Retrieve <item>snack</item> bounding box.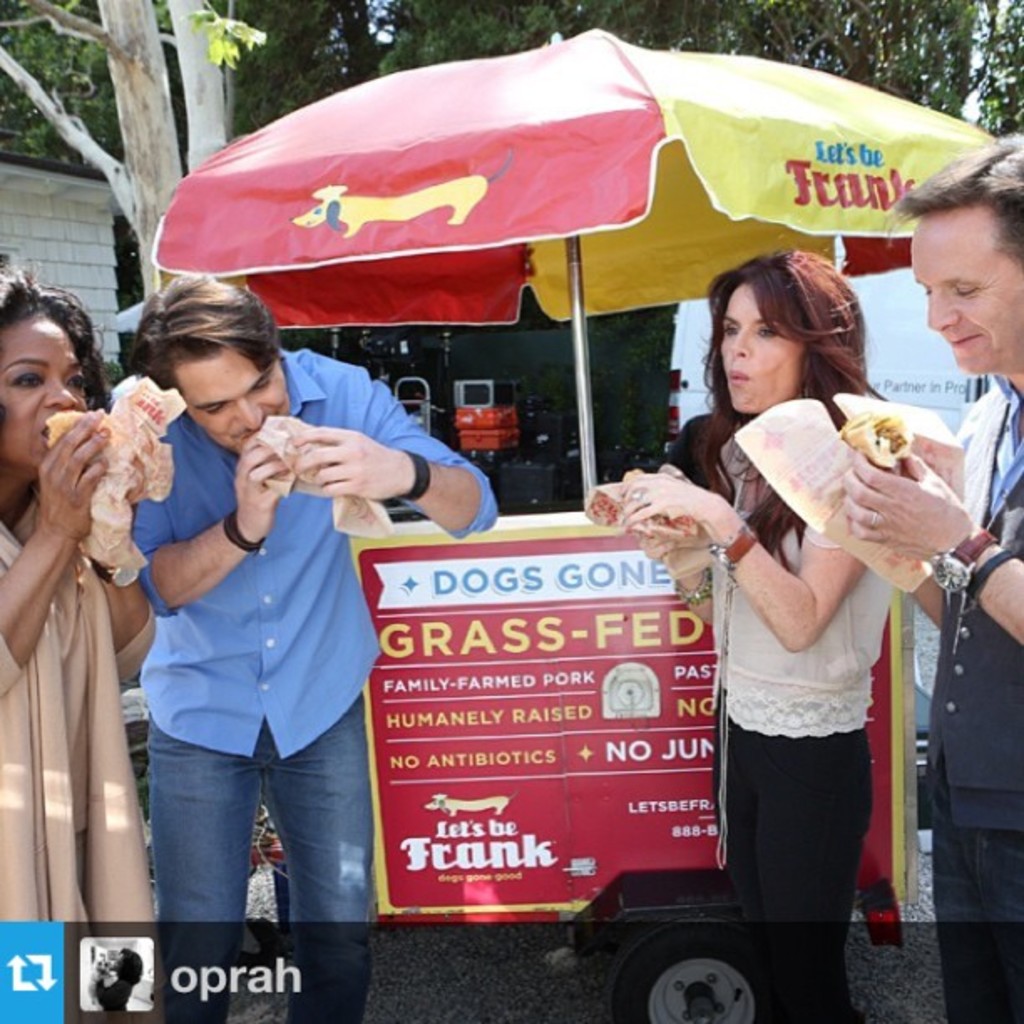
Bounding box: Rect(830, 395, 922, 475).
